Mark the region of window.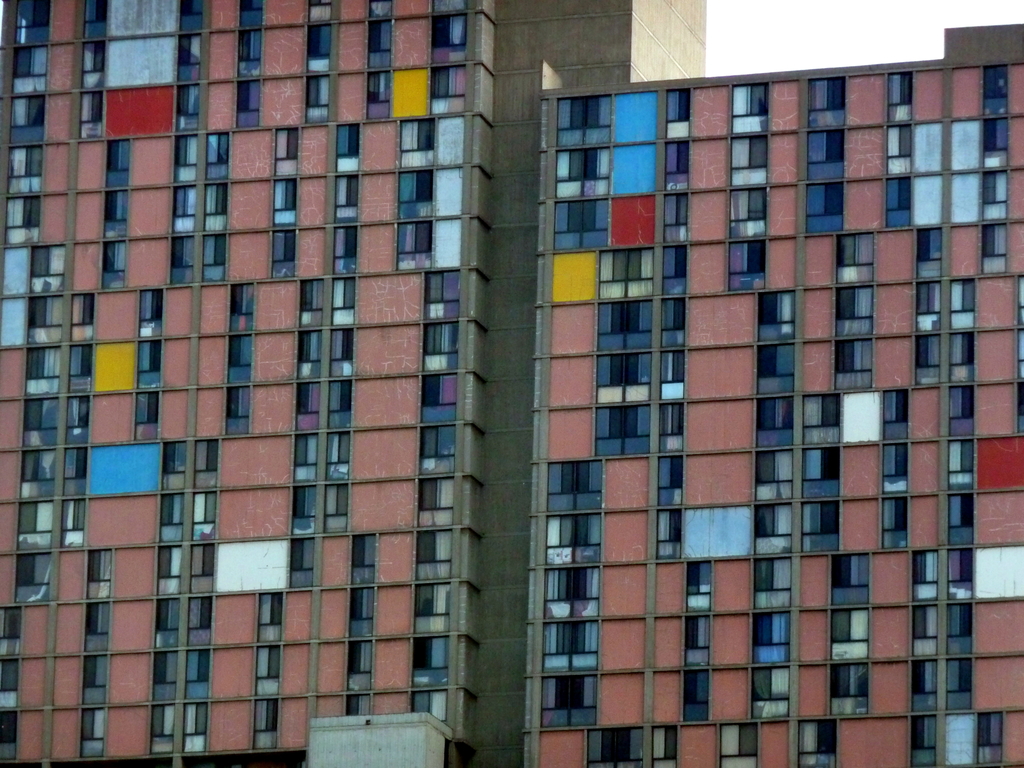
Region: locate(432, 0, 472, 15).
